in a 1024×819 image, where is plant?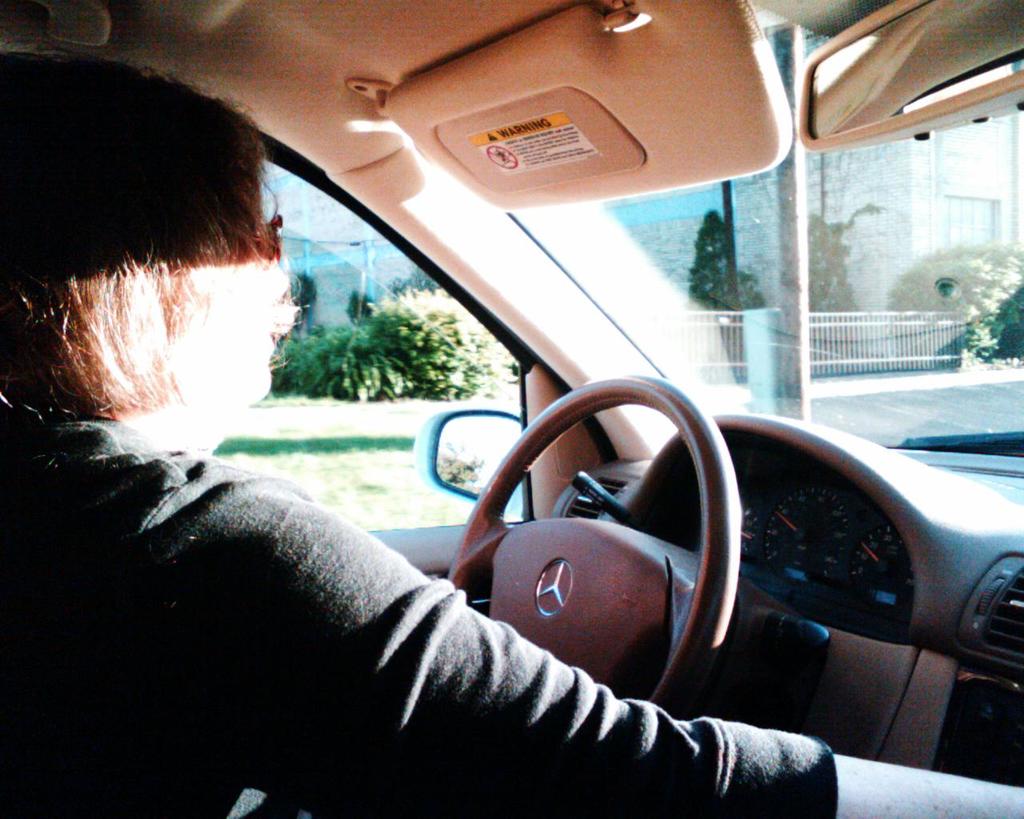
<bbox>254, 274, 364, 411</bbox>.
